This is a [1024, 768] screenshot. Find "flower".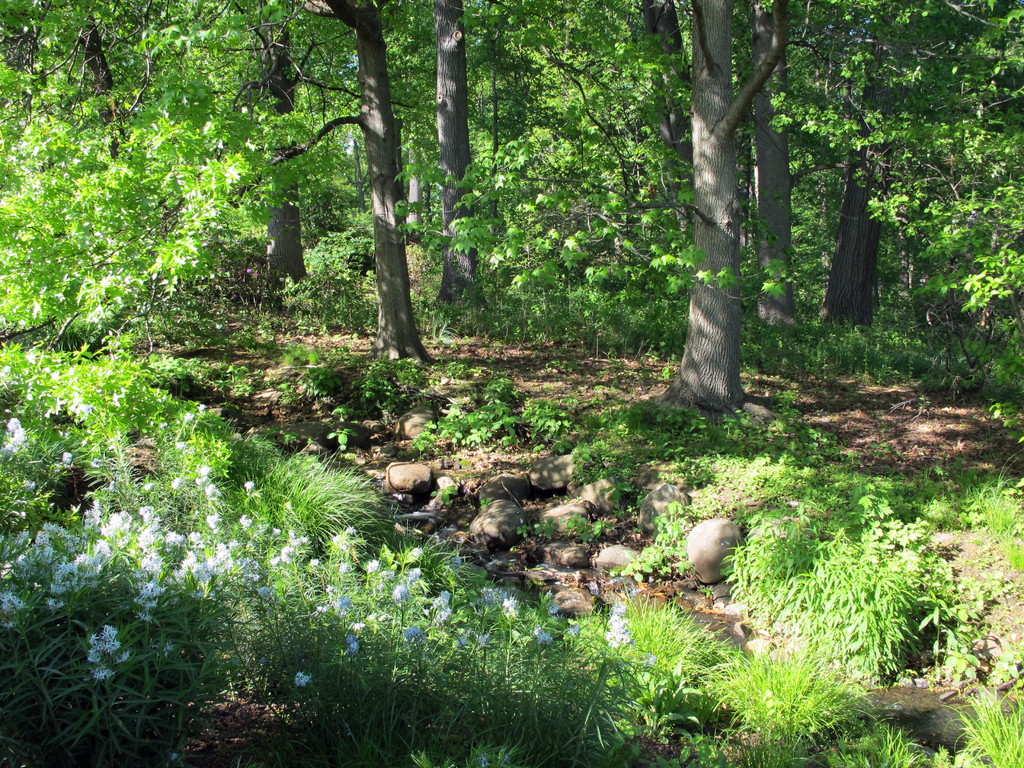
Bounding box: (left=333, top=527, right=355, bottom=550).
